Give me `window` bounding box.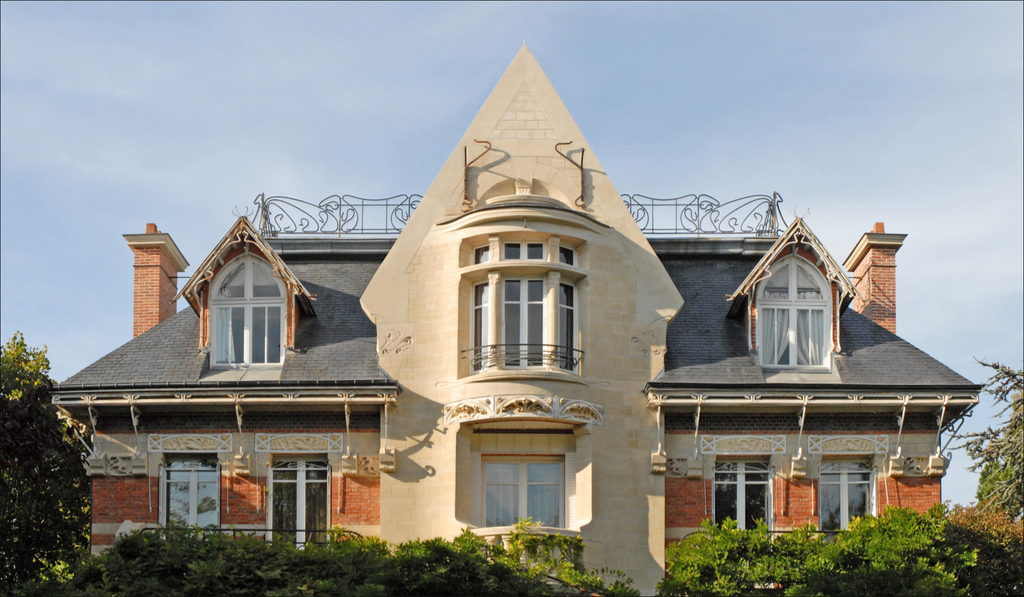
bbox(815, 453, 873, 540).
